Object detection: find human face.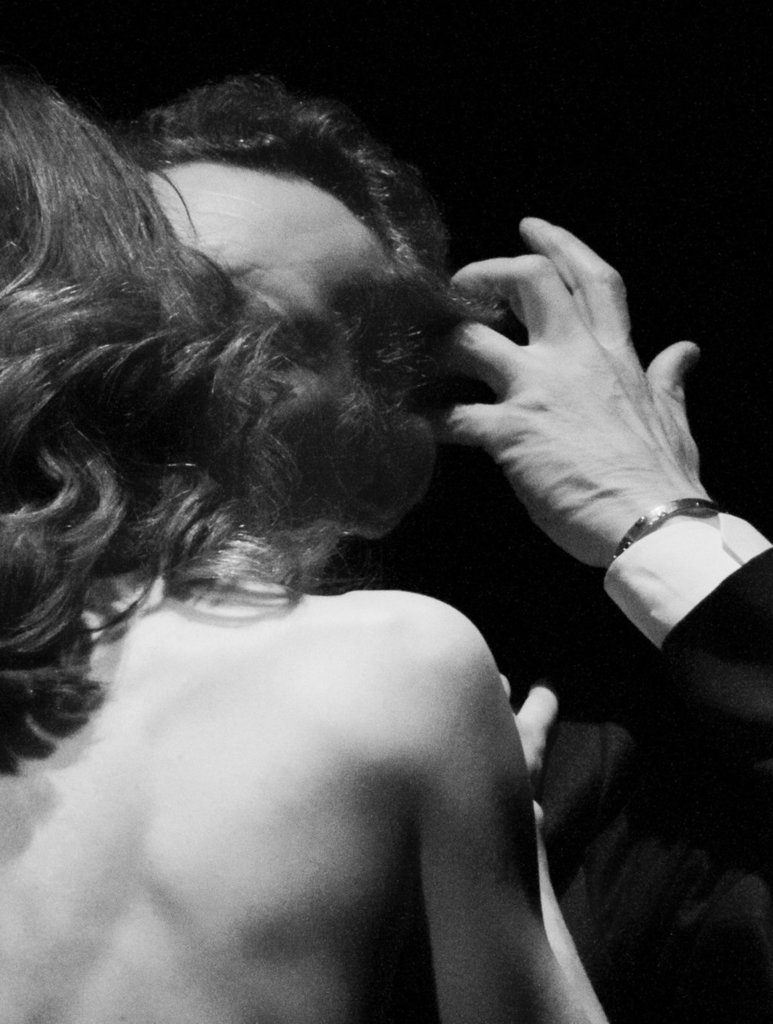
{"x1": 146, "y1": 160, "x2": 382, "y2": 394}.
